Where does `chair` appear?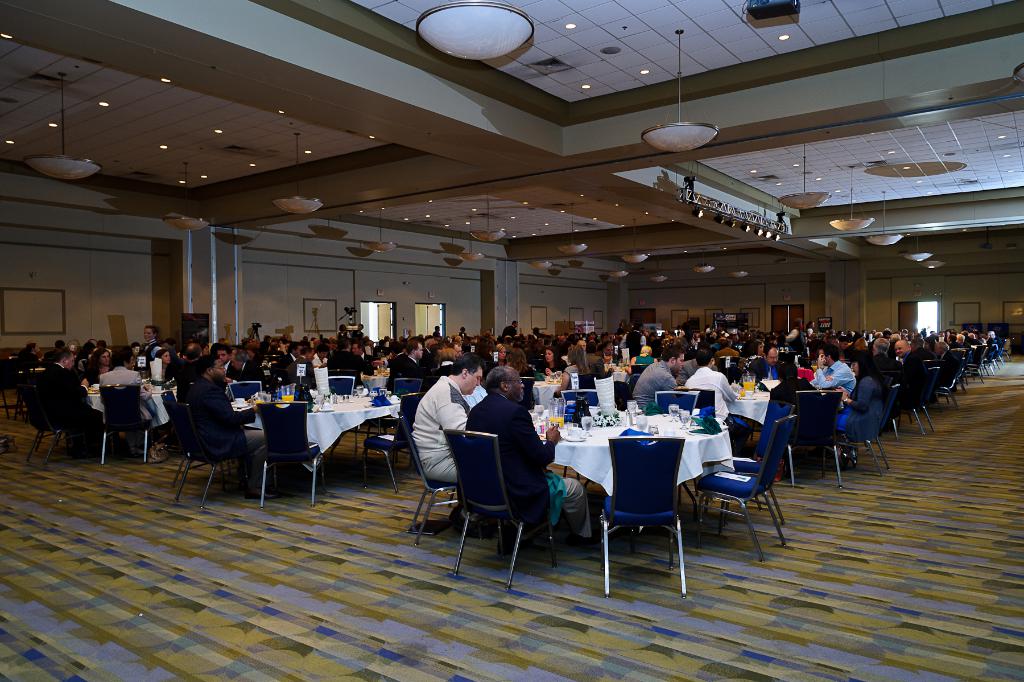
Appears at region(160, 393, 179, 401).
